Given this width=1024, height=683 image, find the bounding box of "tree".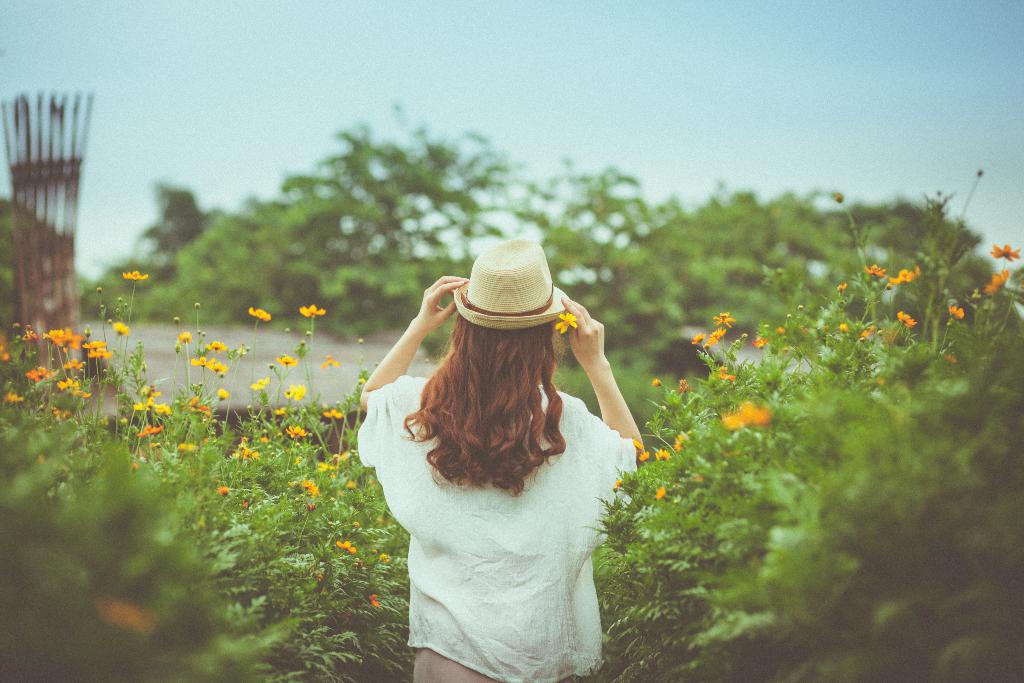
Rect(0, 260, 428, 682).
